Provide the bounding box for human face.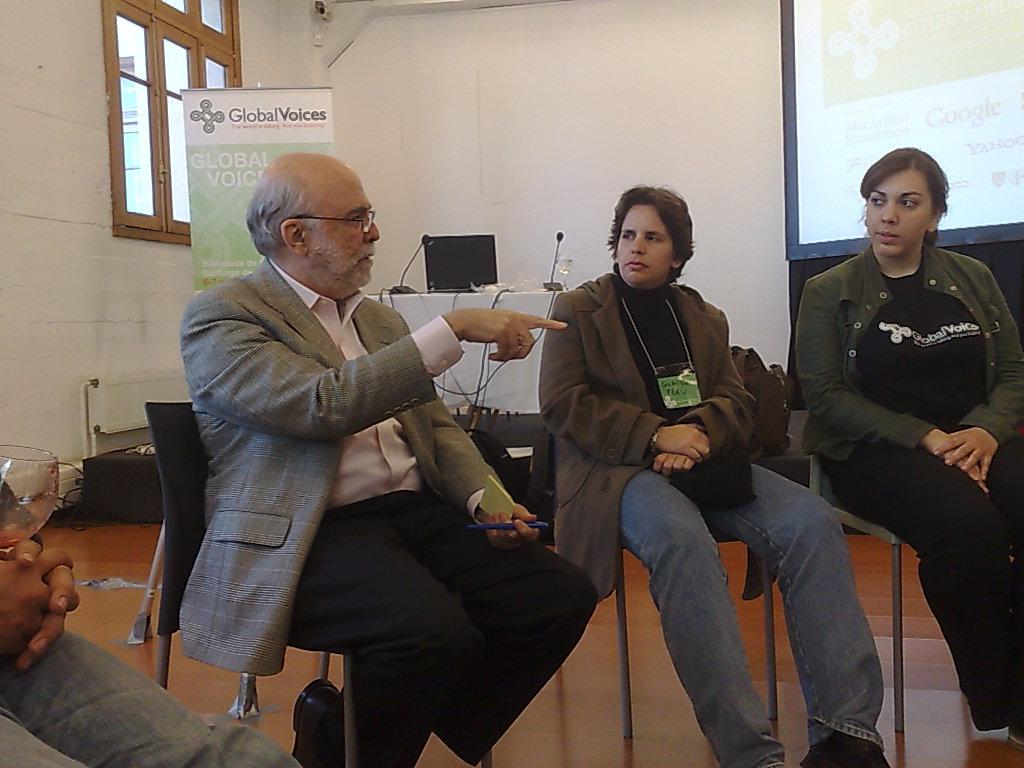
locate(303, 170, 383, 287).
